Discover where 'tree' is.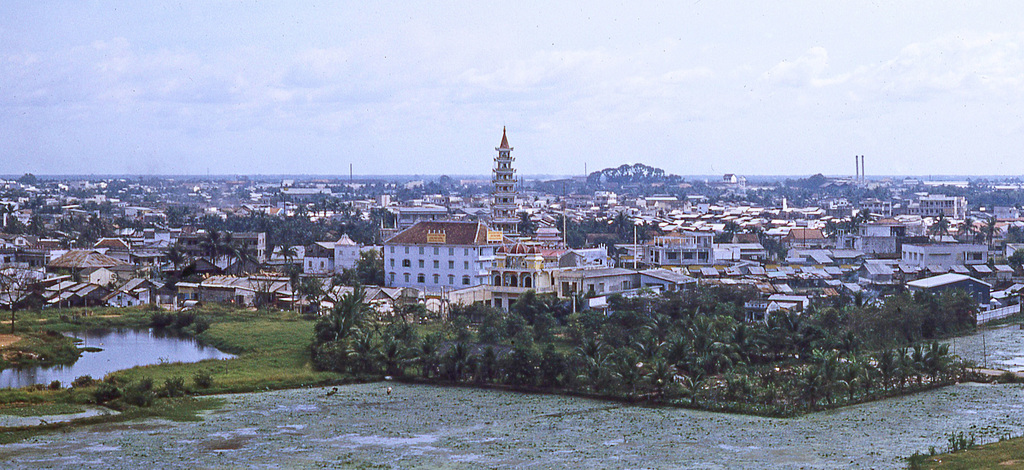
Discovered at <box>27,218,47,243</box>.
